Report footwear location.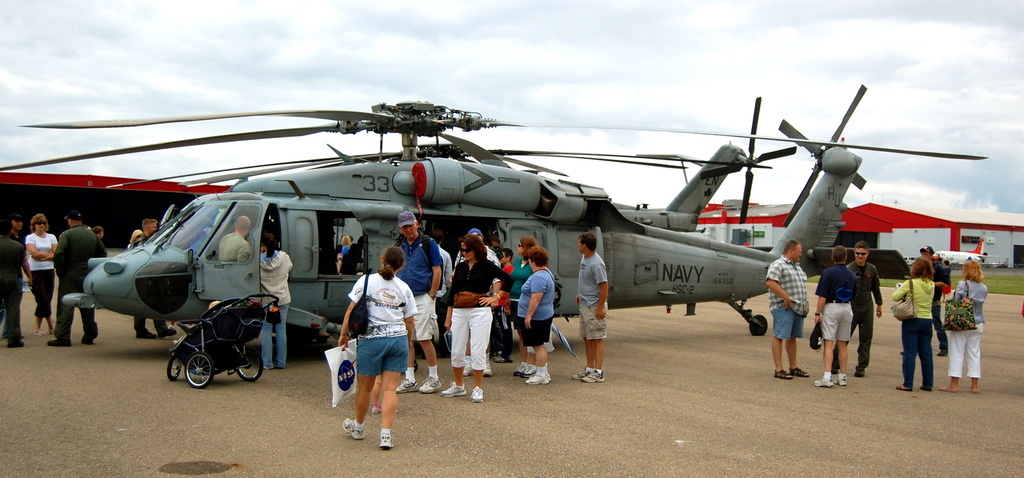
Report: [895,386,911,393].
